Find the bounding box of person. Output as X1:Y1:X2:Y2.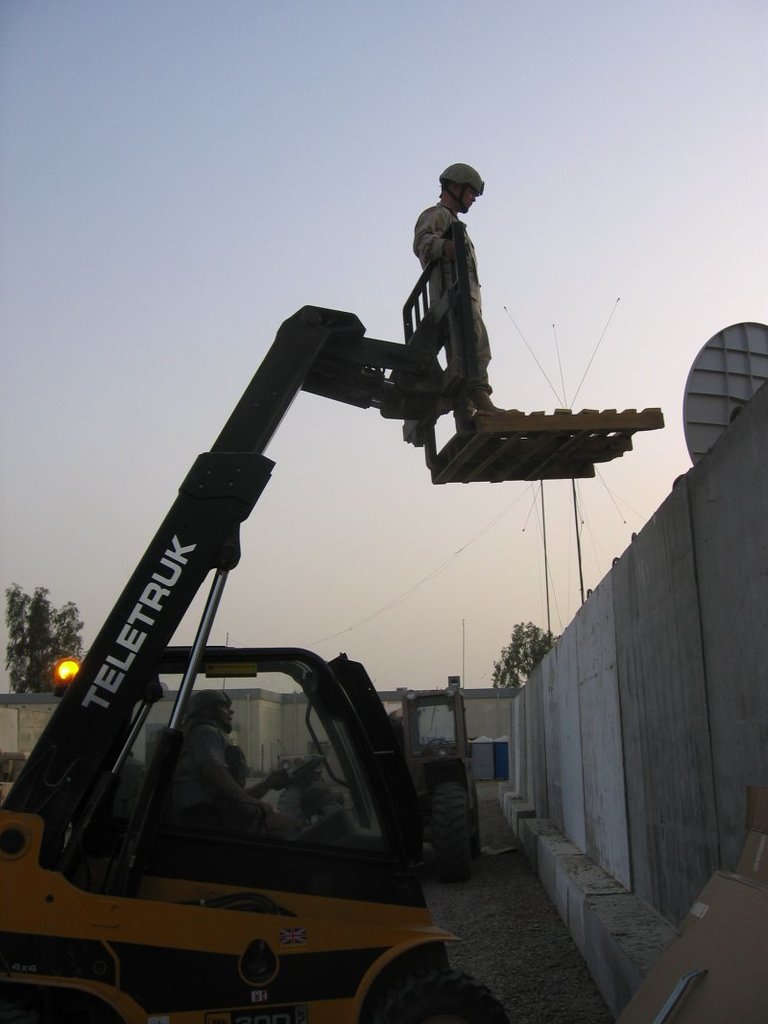
414:168:492:398.
